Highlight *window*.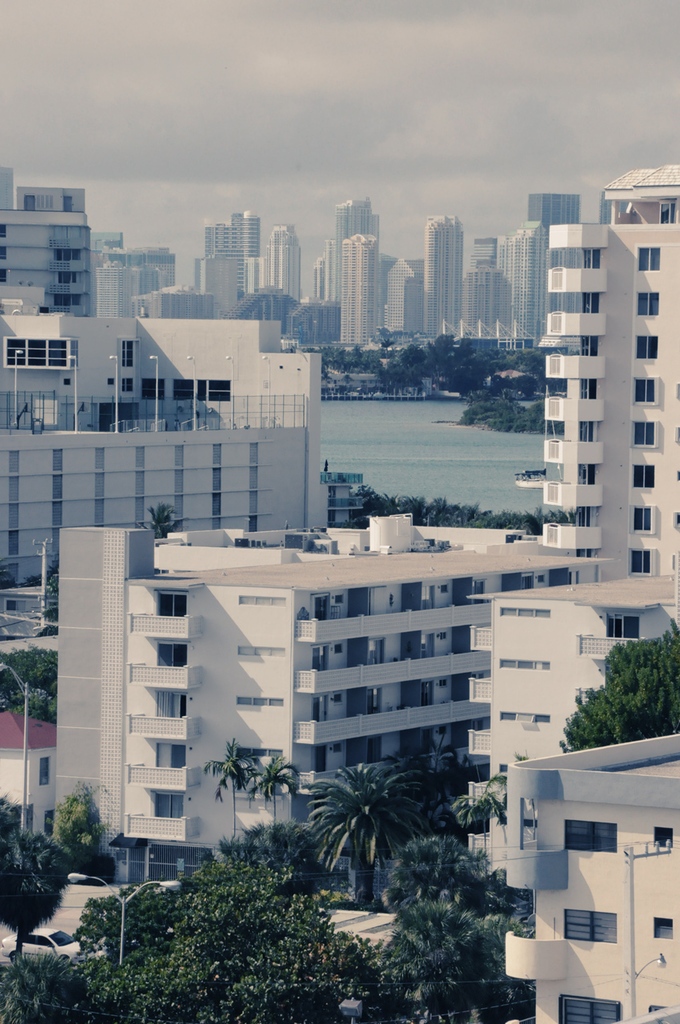
Highlighted region: BBox(577, 462, 598, 486).
